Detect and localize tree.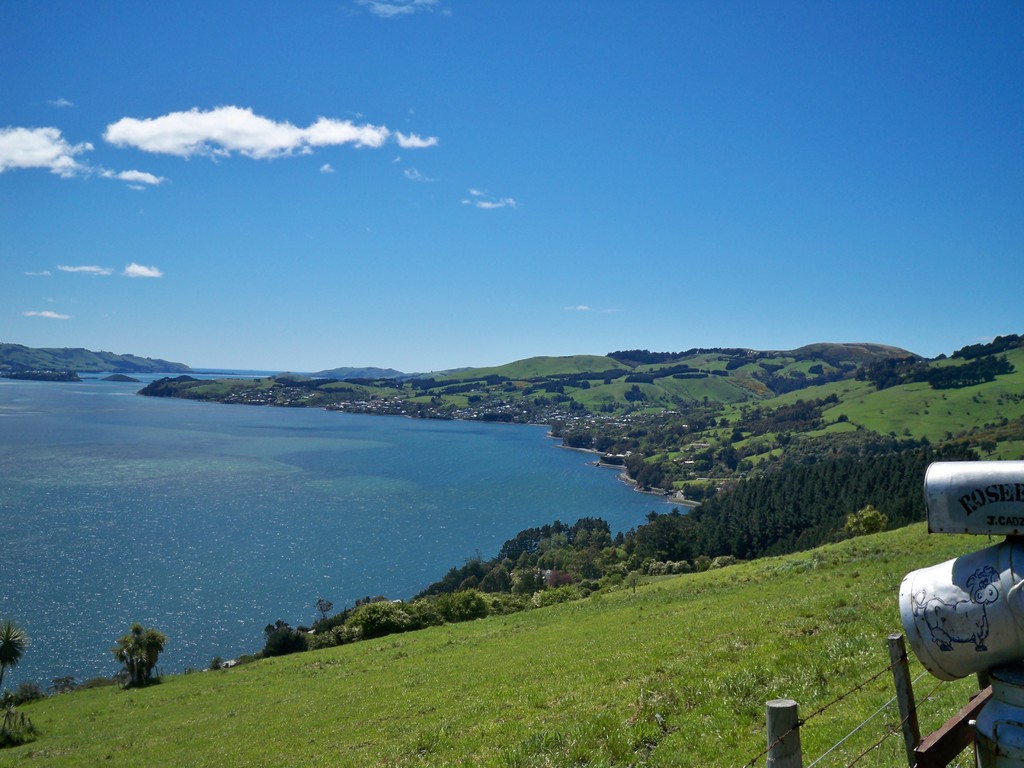
Localized at [0, 621, 29, 691].
